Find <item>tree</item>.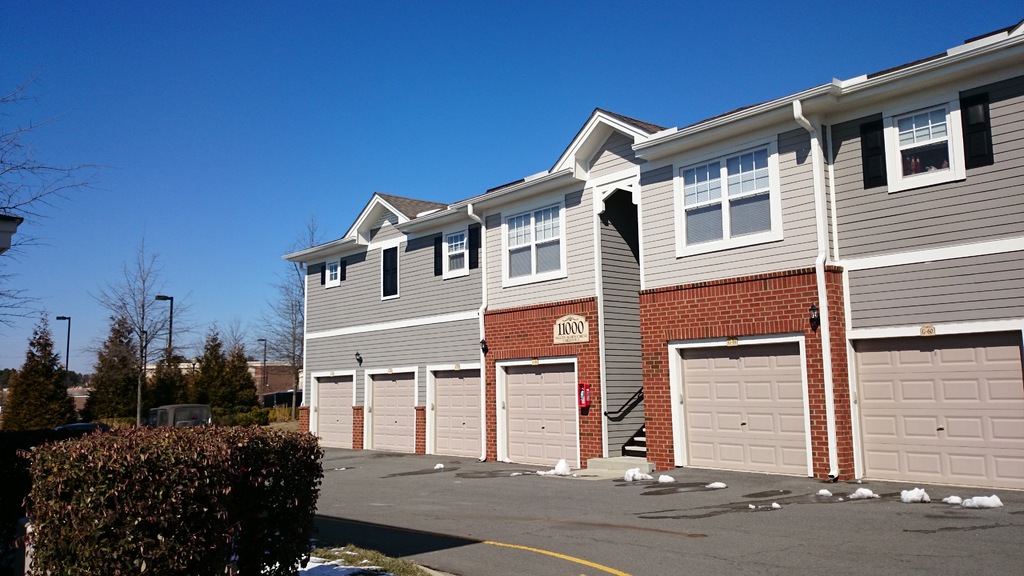
[x1=79, y1=314, x2=147, y2=421].
